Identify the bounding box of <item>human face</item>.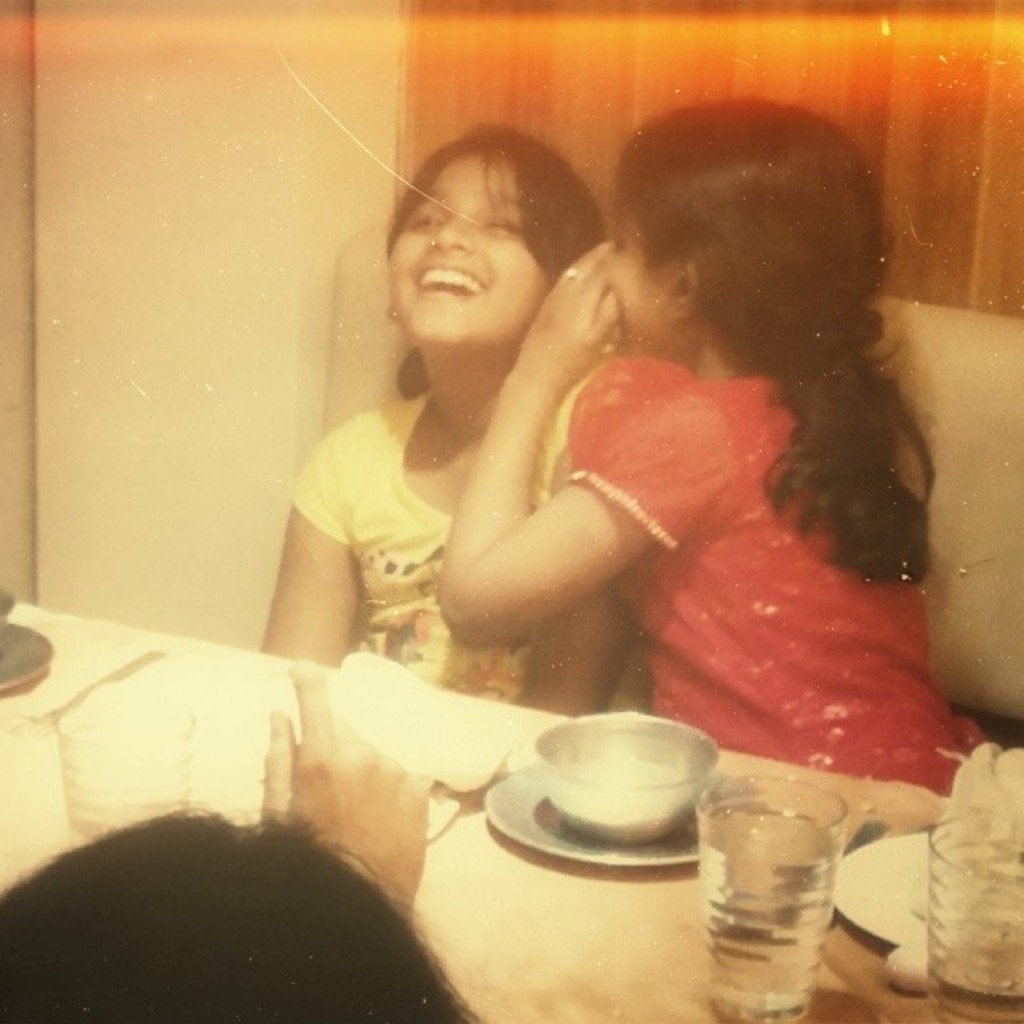
box(389, 157, 542, 344).
